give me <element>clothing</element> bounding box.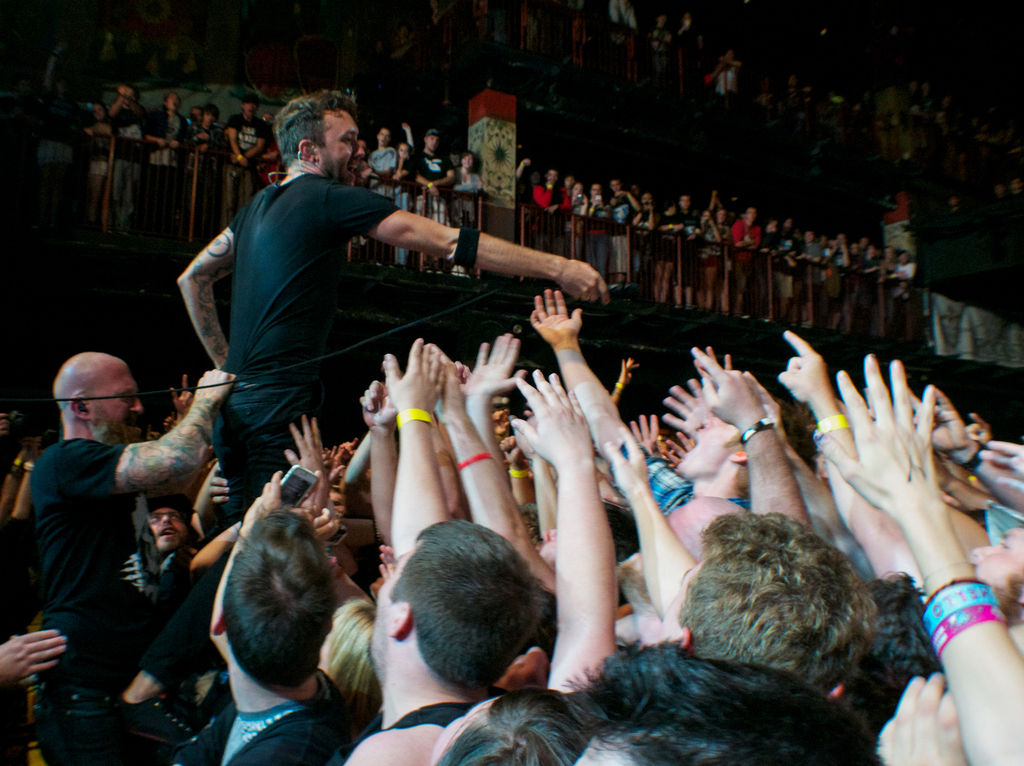
608 193 637 280.
